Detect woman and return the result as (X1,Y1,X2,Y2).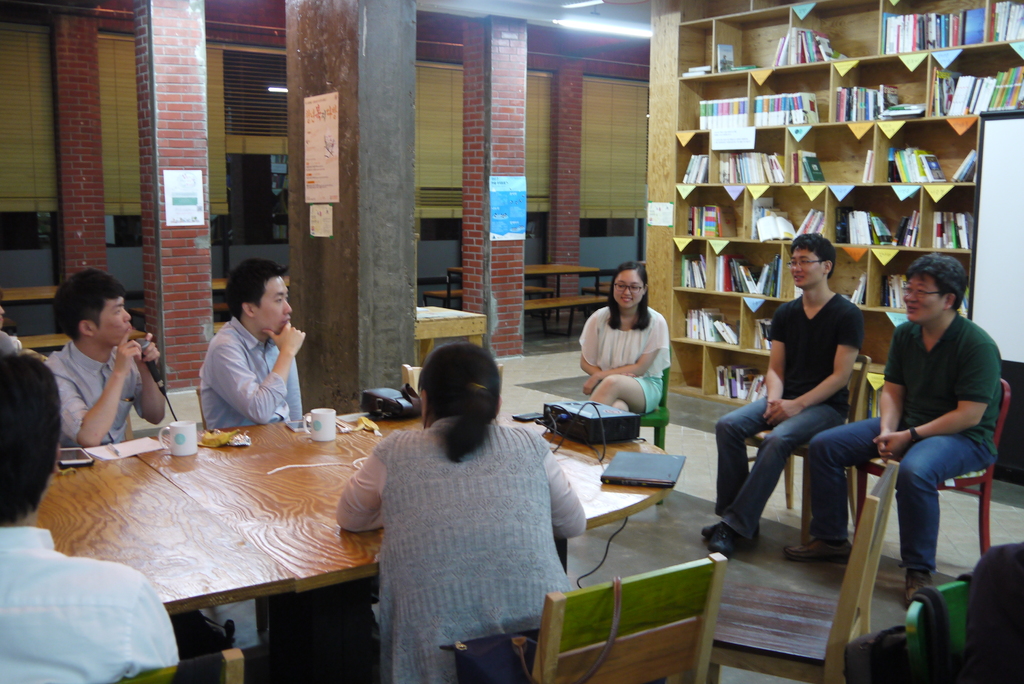
(581,259,671,423).
